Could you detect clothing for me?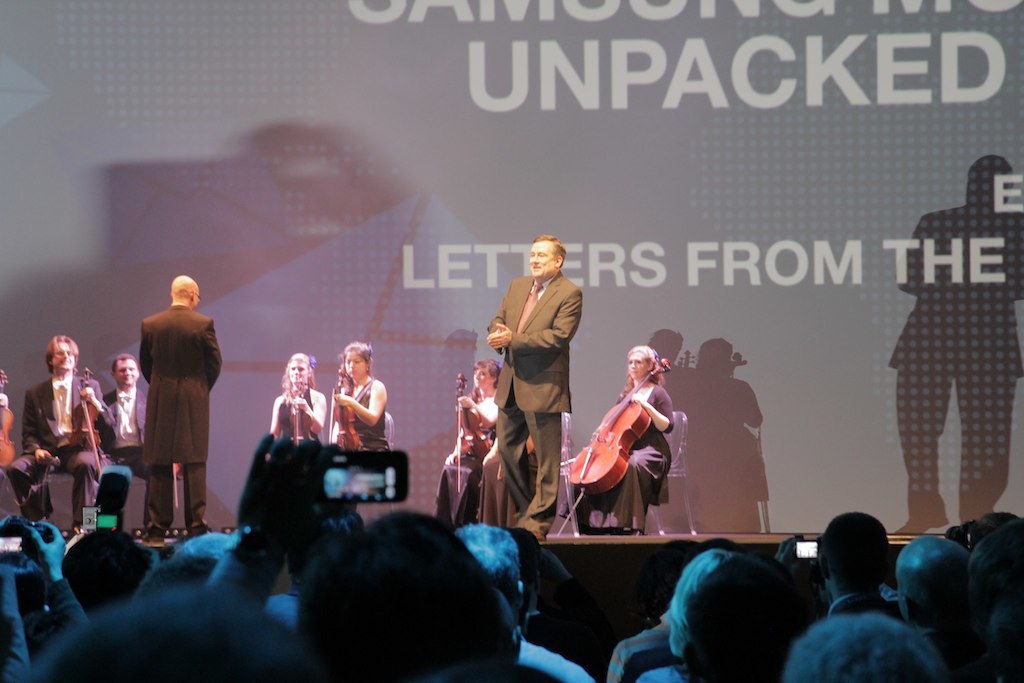
Detection result: left=832, top=586, right=905, bottom=627.
